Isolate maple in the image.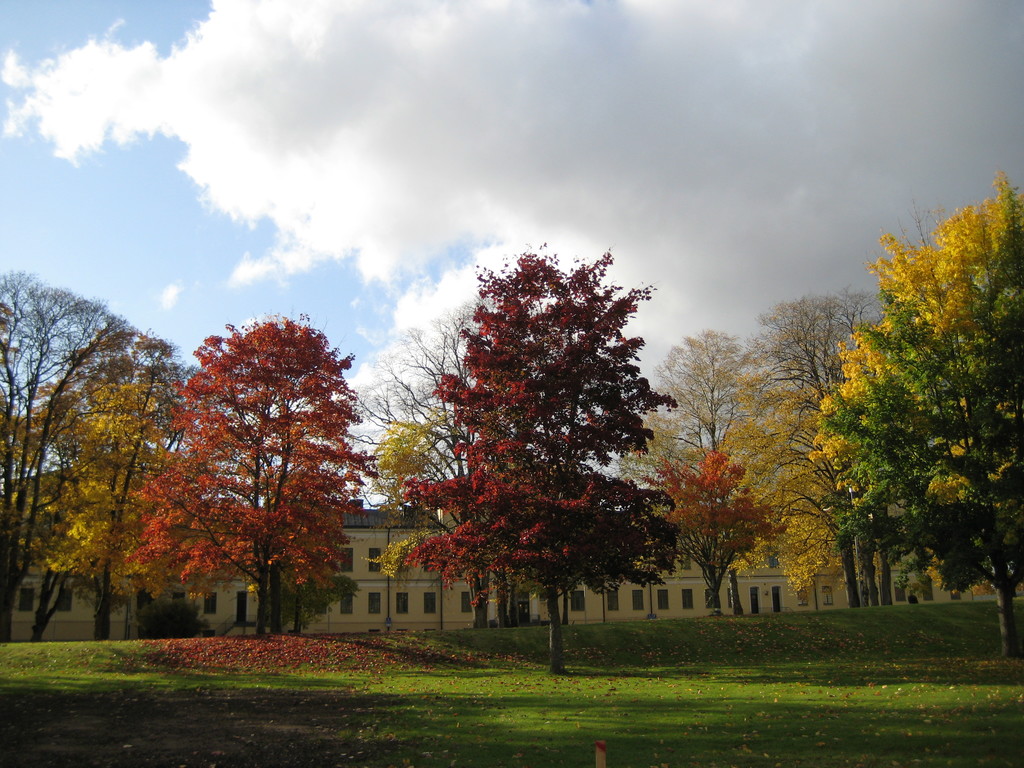
Isolated region: bbox=(407, 232, 689, 678).
